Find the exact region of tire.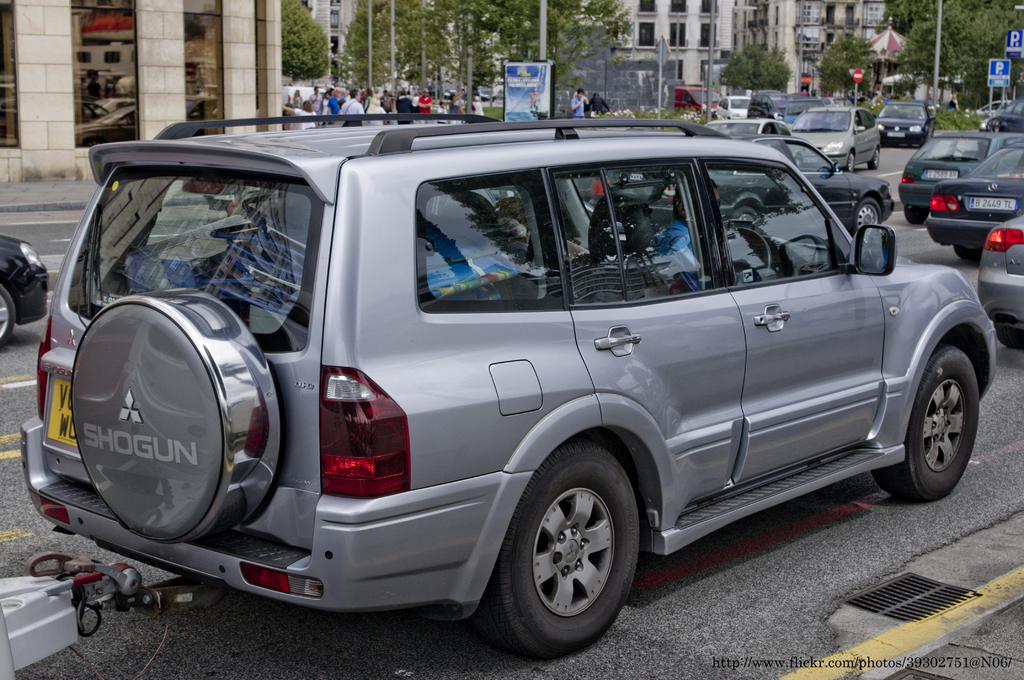
Exact region: 874, 345, 979, 500.
